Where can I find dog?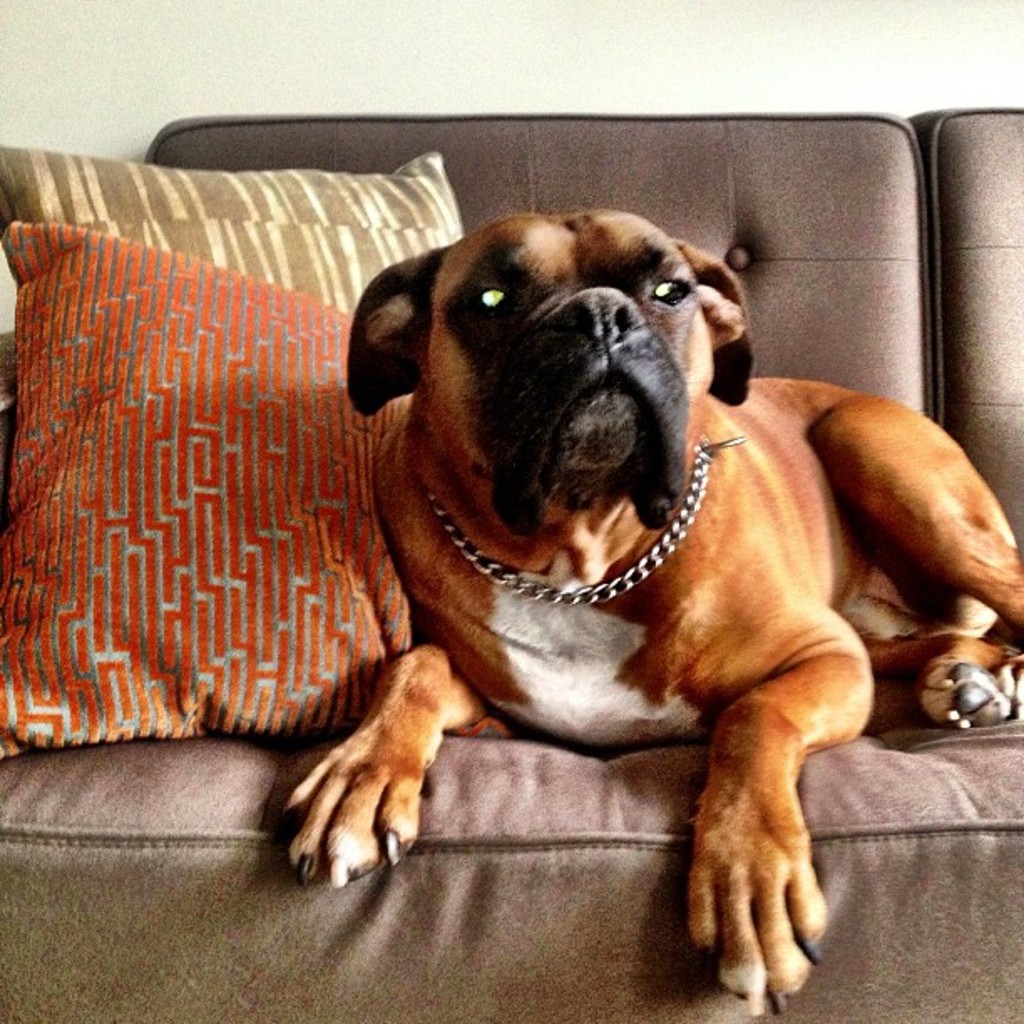
You can find it at crop(276, 206, 1022, 1019).
